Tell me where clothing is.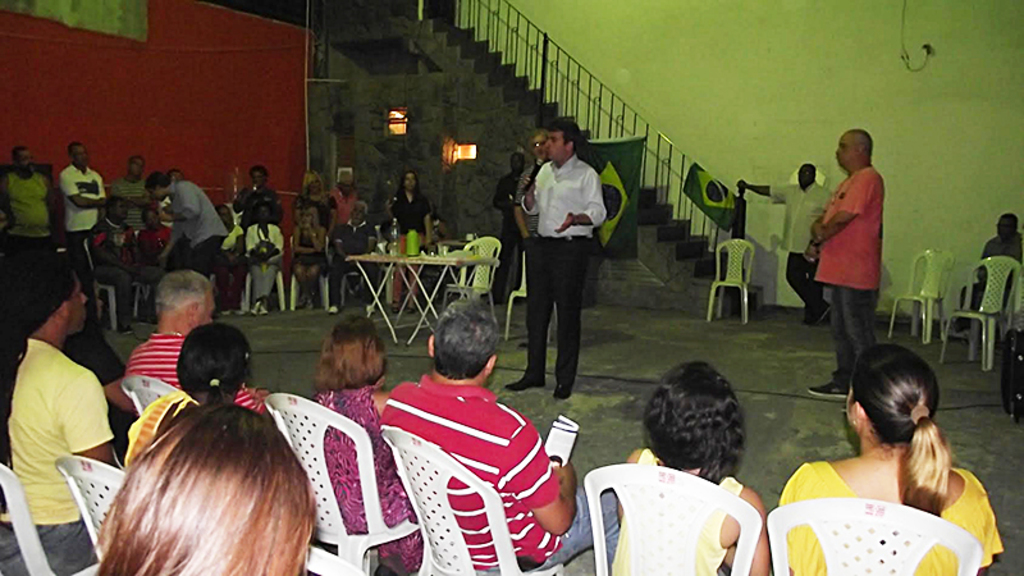
clothing is at Rect(393, 191, 426, 234).
